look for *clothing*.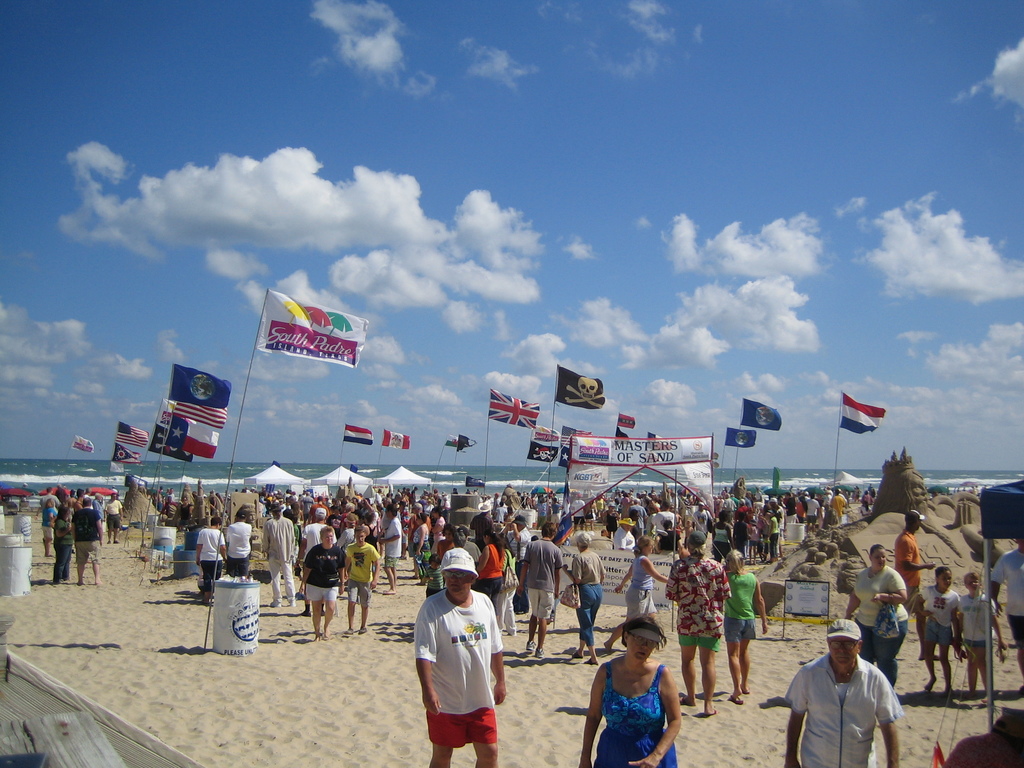
Found: region(376, 489, 382, 505).
